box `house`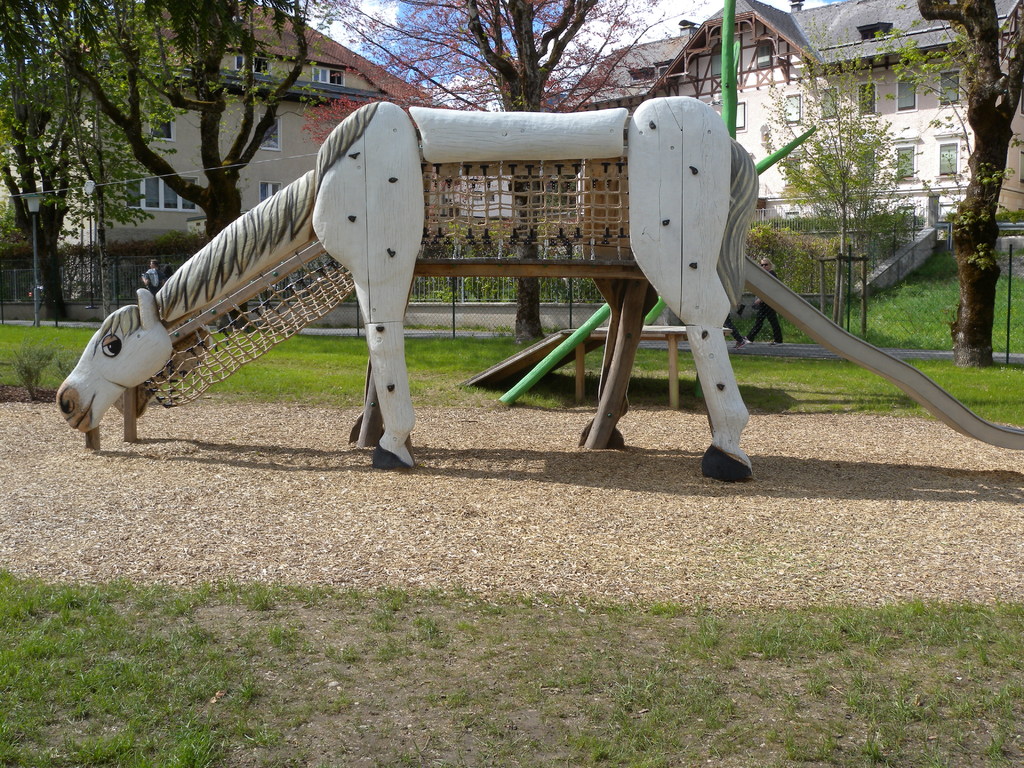
[left=0, top=0, right=435, bottom=299]
